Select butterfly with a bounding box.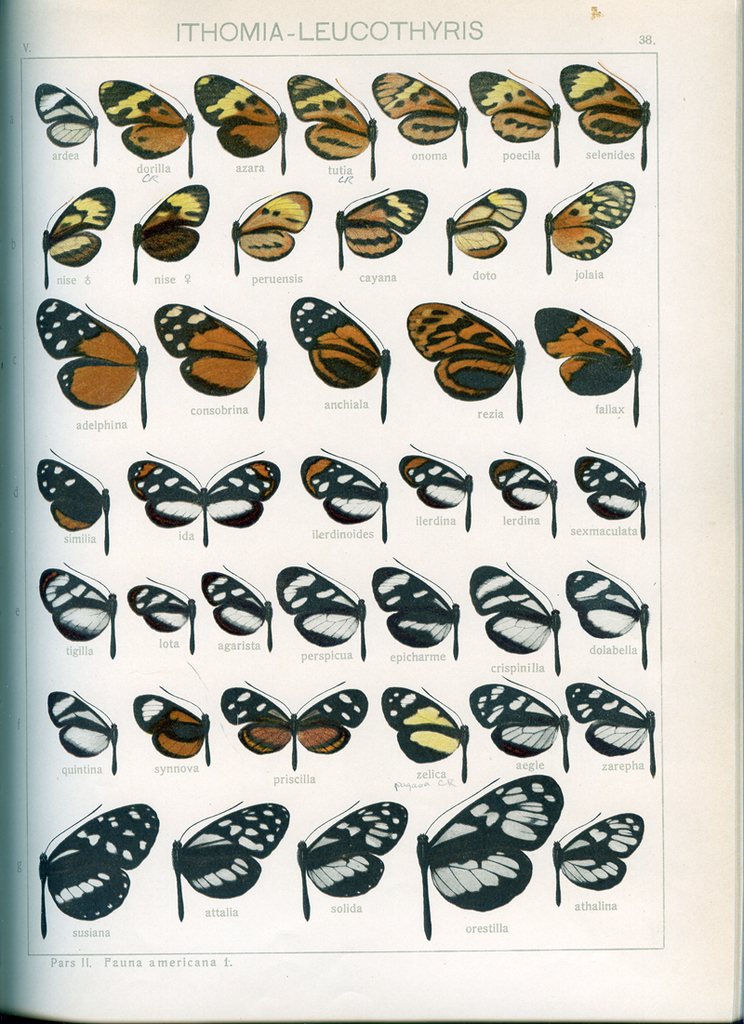
[532,308,646,432].
